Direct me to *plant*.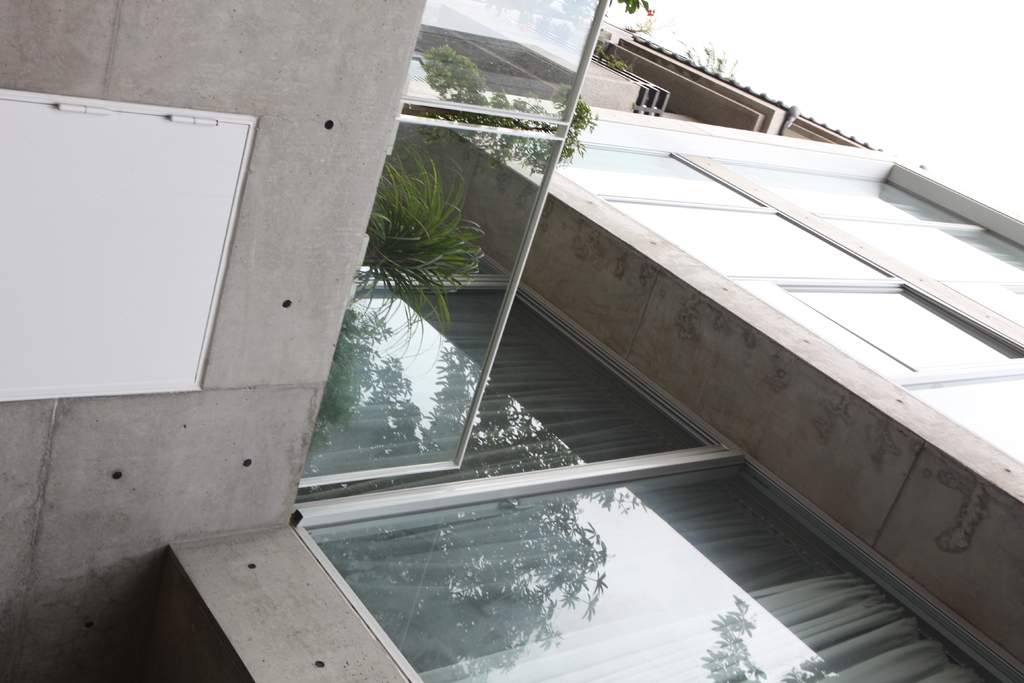
Direction: l=595, t=56, r=623, b=74.
